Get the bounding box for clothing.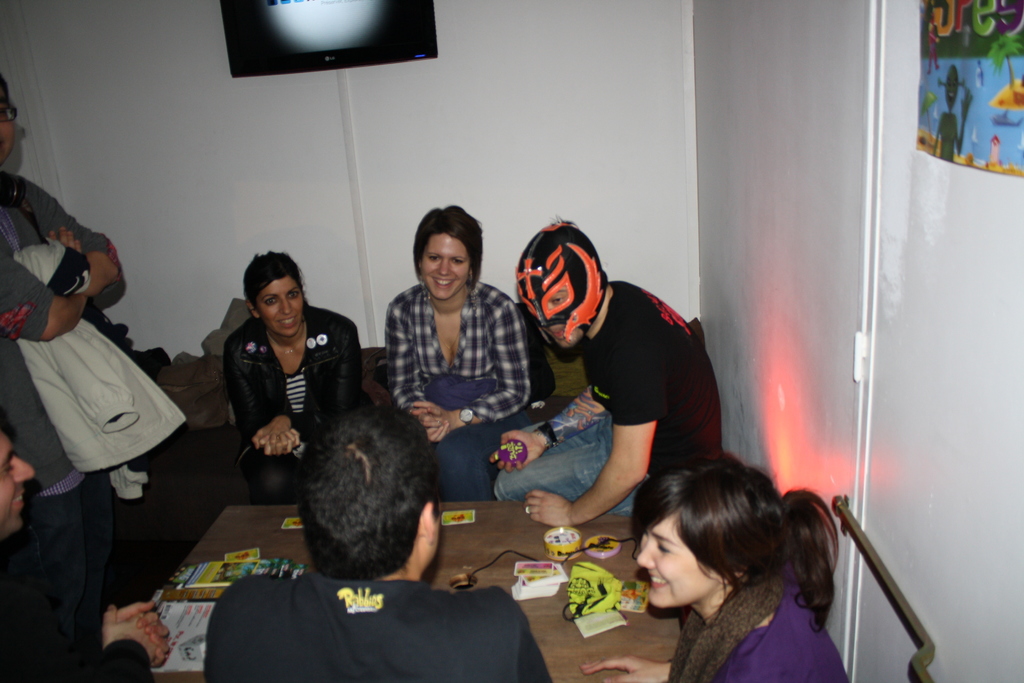
<box>391,280,538,509</box>.
